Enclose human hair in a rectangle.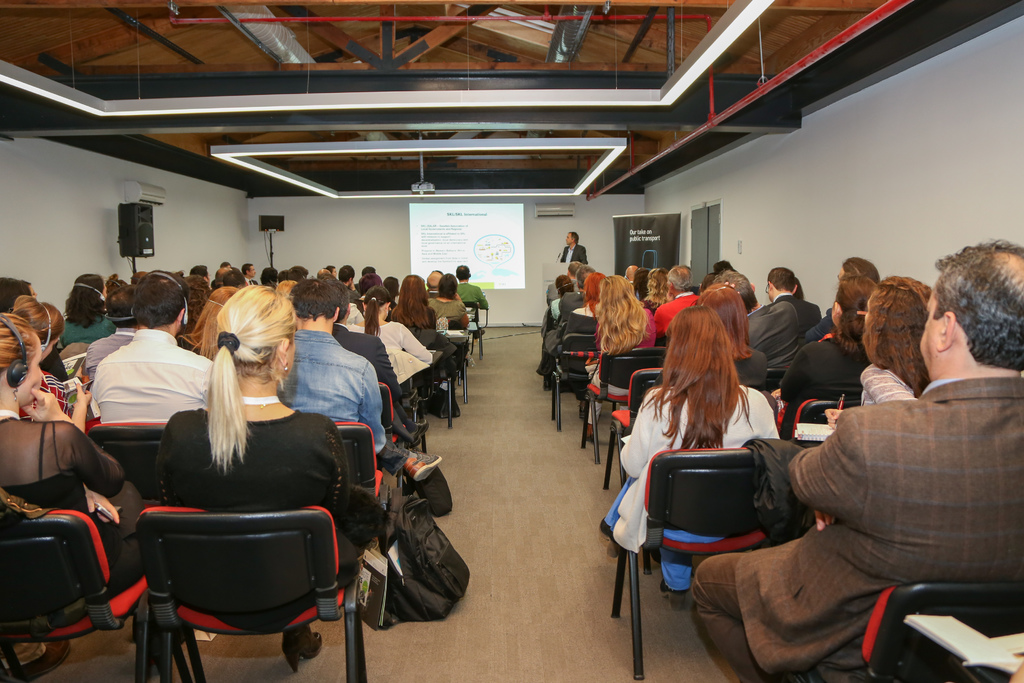
(x1=655, y1=286, x2=771, y2=459).
